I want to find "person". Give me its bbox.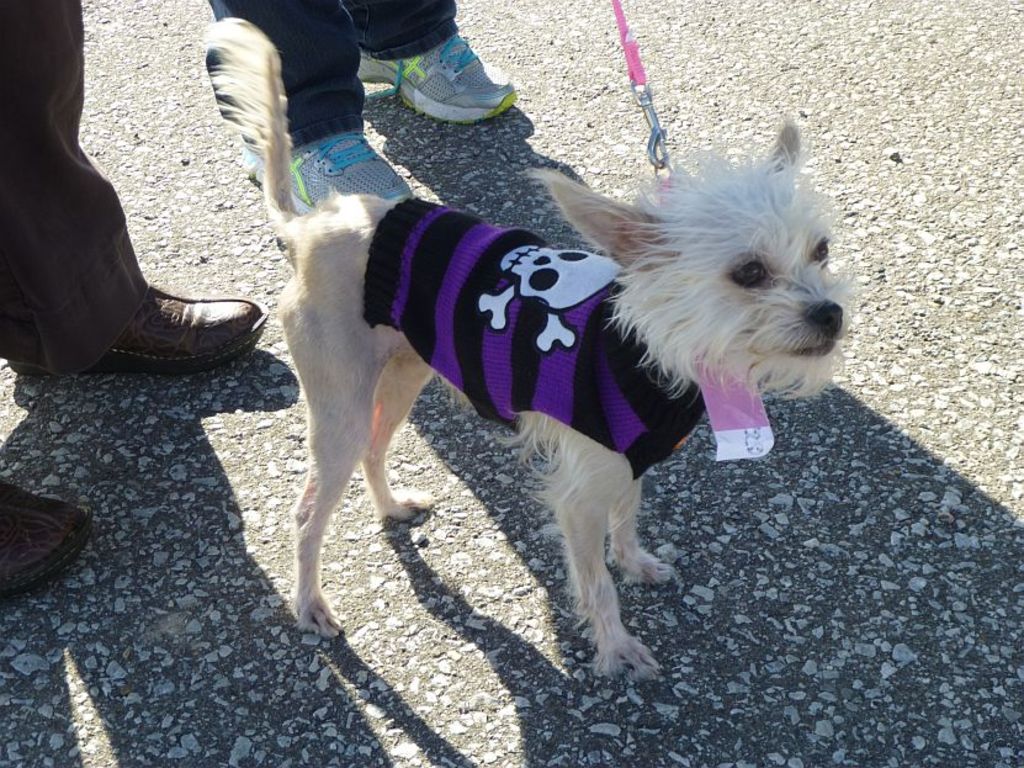
bbox=[0, 0, 275, 603].
